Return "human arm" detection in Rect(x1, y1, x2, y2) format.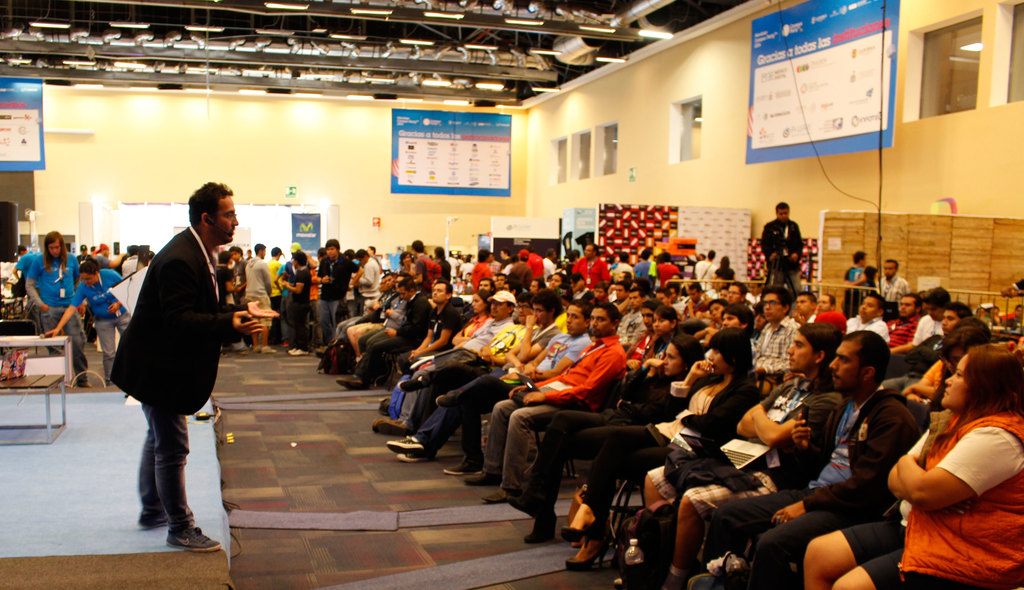
Rect(883, 427, 932, 507).
